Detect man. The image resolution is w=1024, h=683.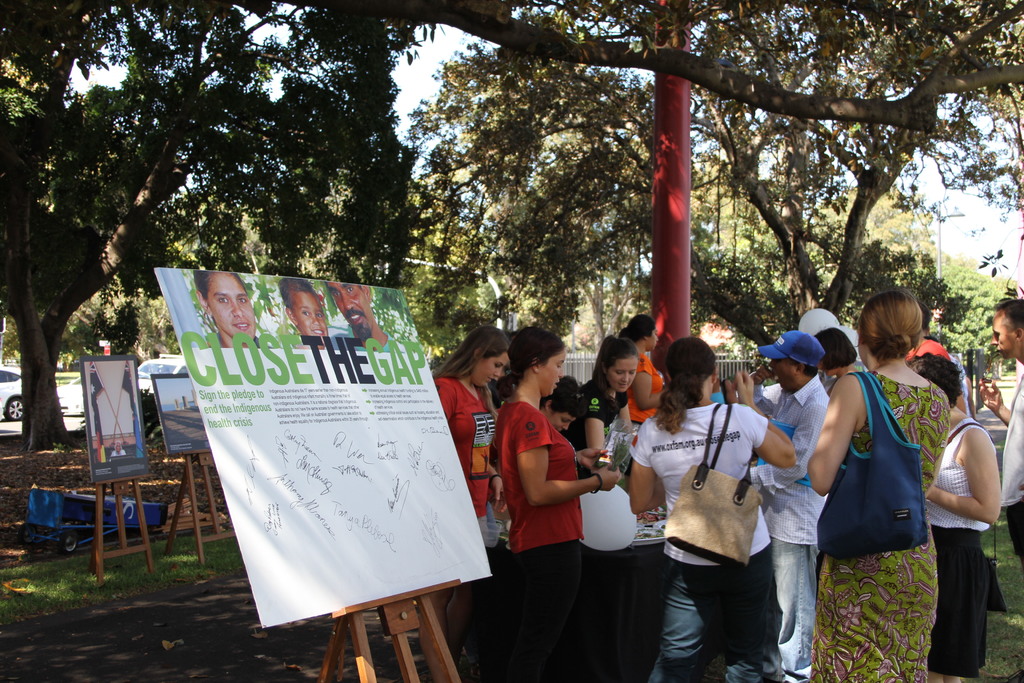
pyautogui.locateOnScreen(979, 300, 1023, 573).
